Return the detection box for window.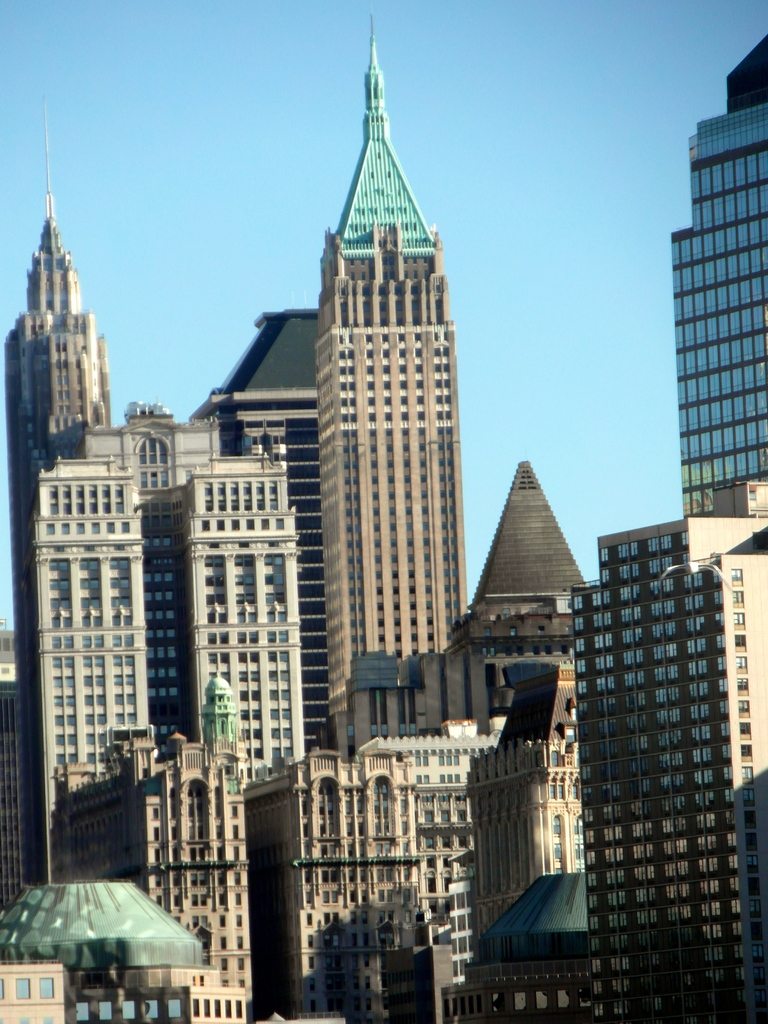
bbox(739, 722, 751, 739).
